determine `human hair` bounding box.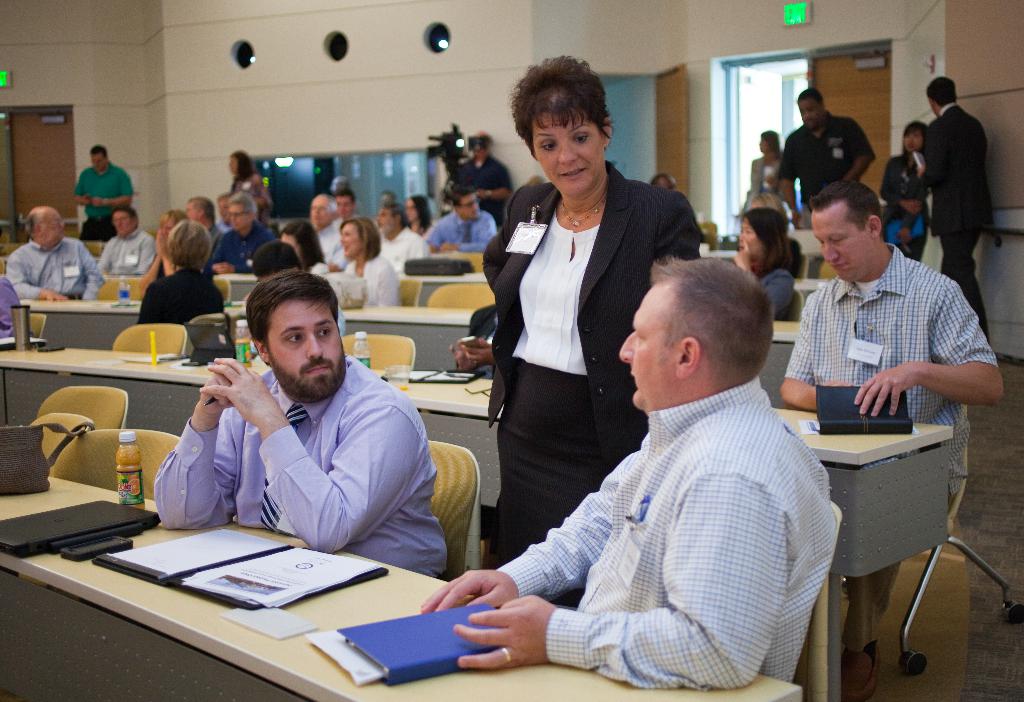
Determined: BBox(218, 193, 232, 201).
